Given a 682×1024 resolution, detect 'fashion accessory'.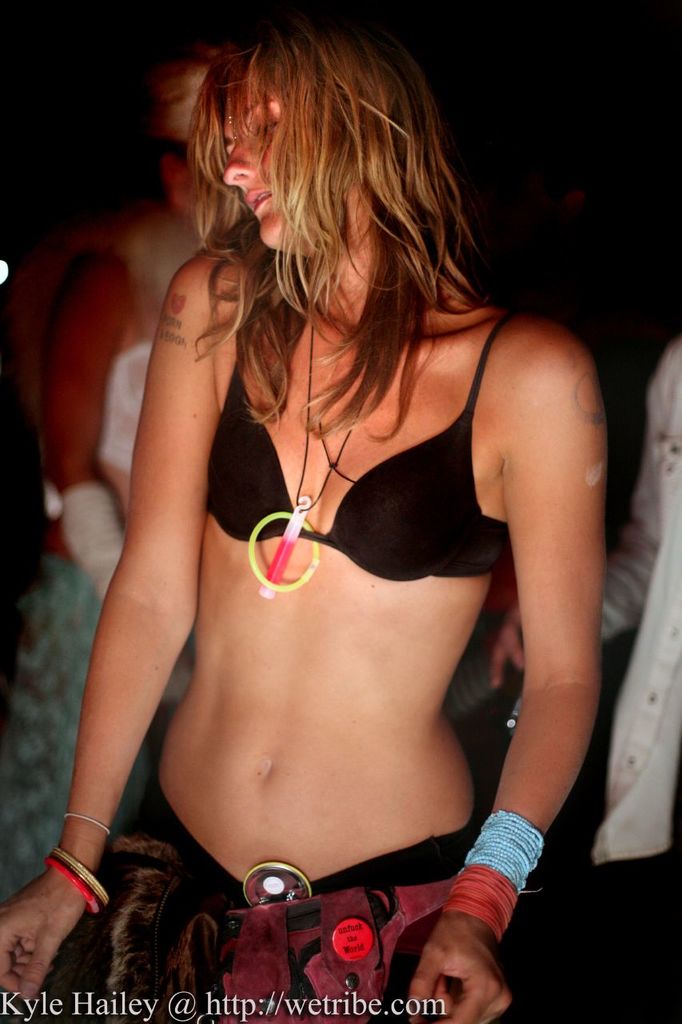
BBox(243, 288, 384, 605).
